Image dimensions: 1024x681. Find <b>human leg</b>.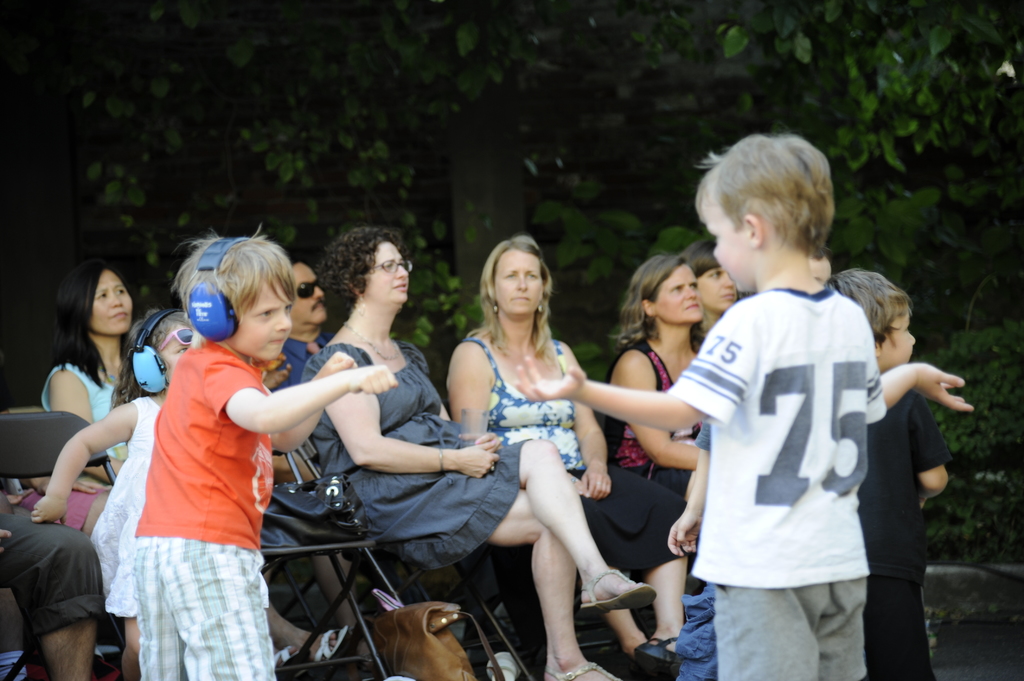
pyautogui.locateOnScreen(161, 550, 273, 680).
